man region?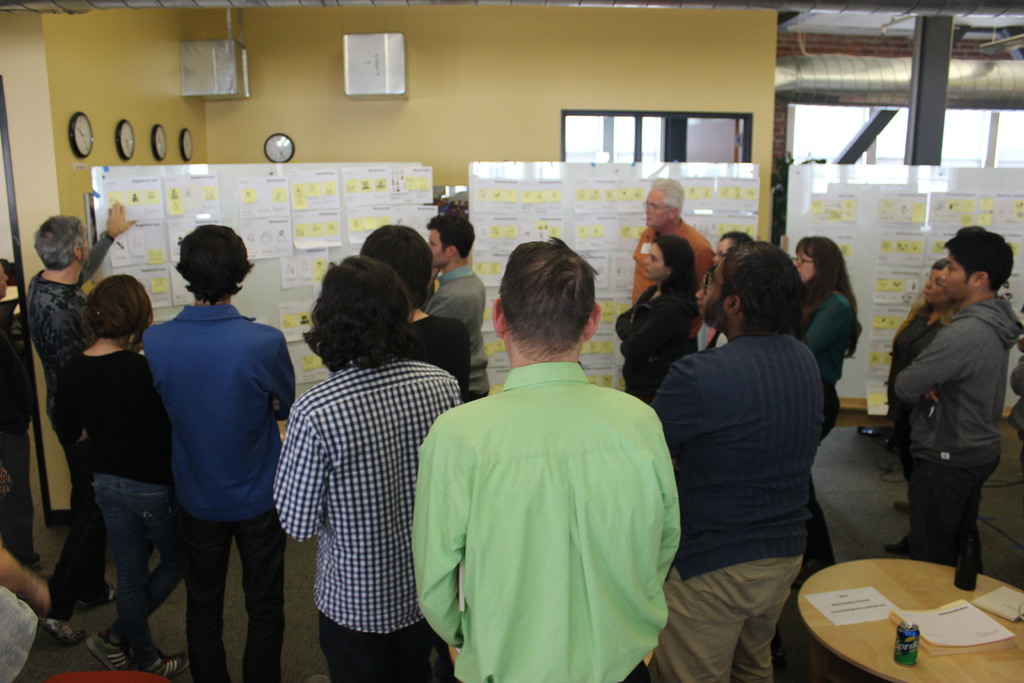
<region>629, 174, 715, 344</region>
